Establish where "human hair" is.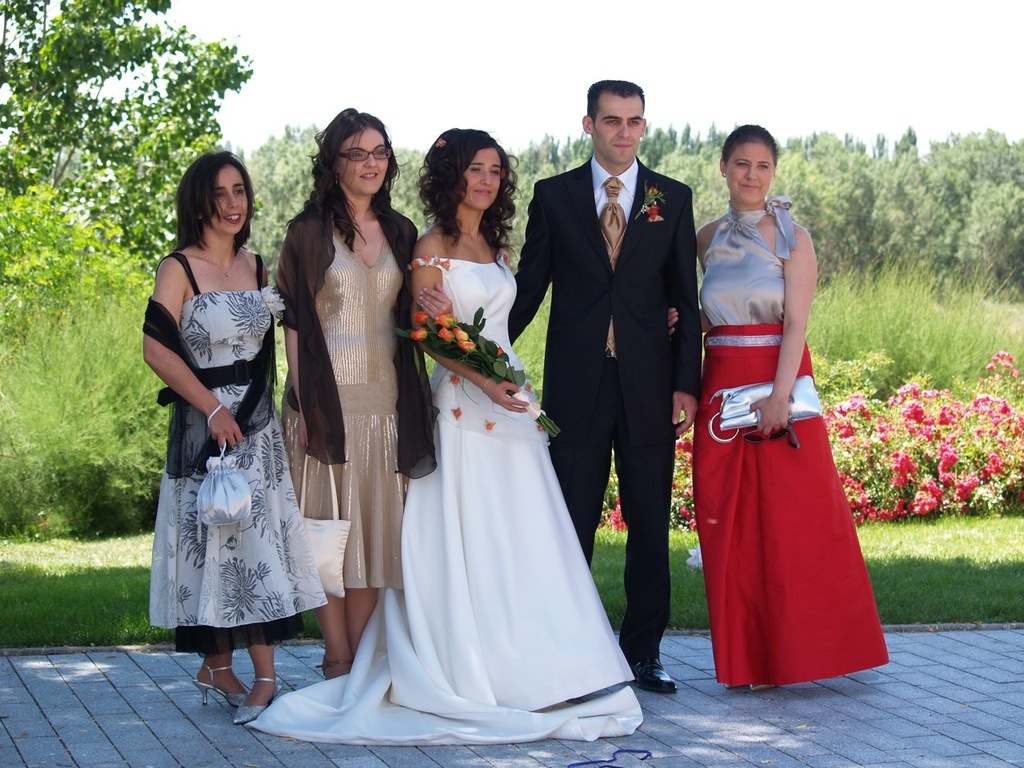
Established at (290,106,402,253).
